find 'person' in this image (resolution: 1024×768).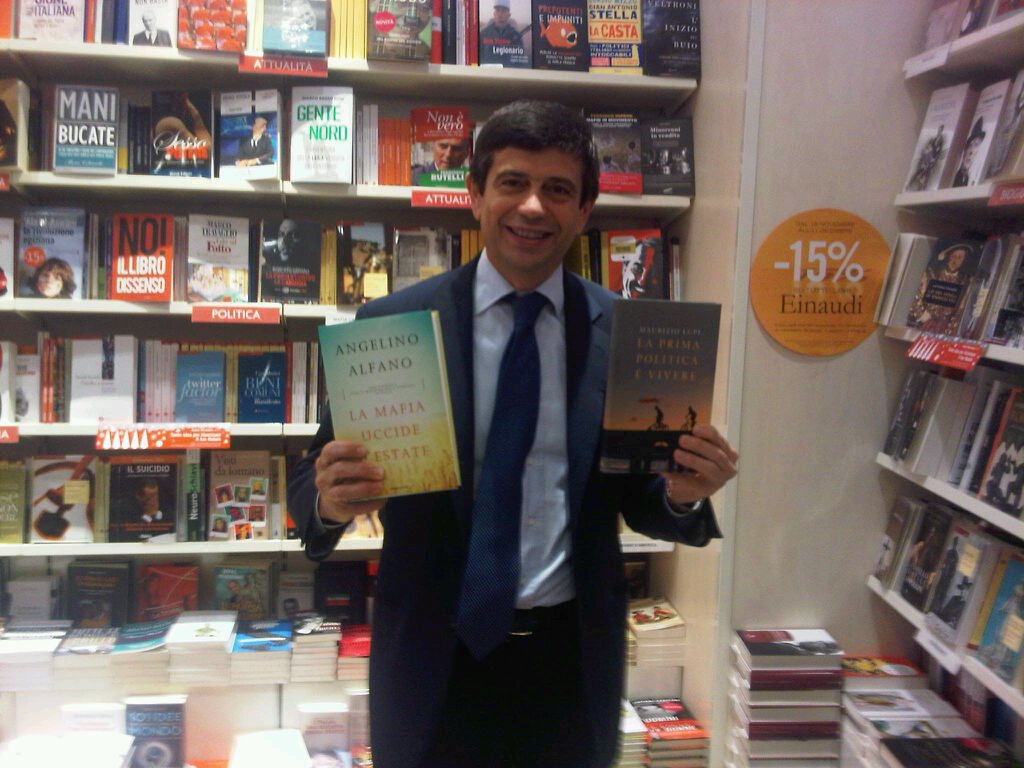
left=921, top=536, right=961, bottom=618.
